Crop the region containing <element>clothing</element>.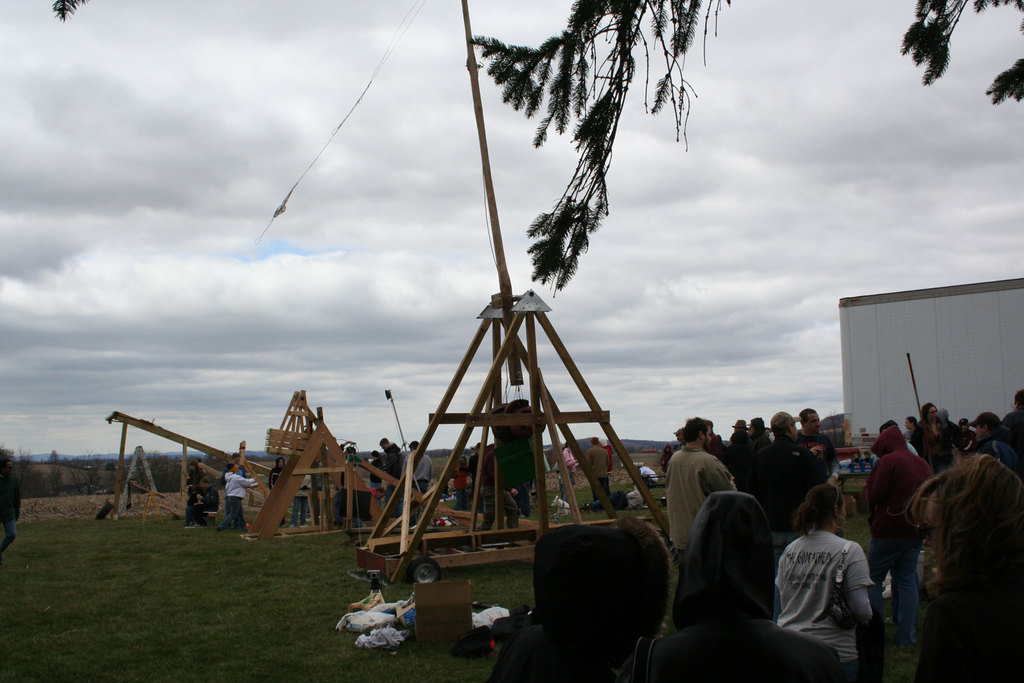
Crop region: Rect(976, 429, 1020, 473).
